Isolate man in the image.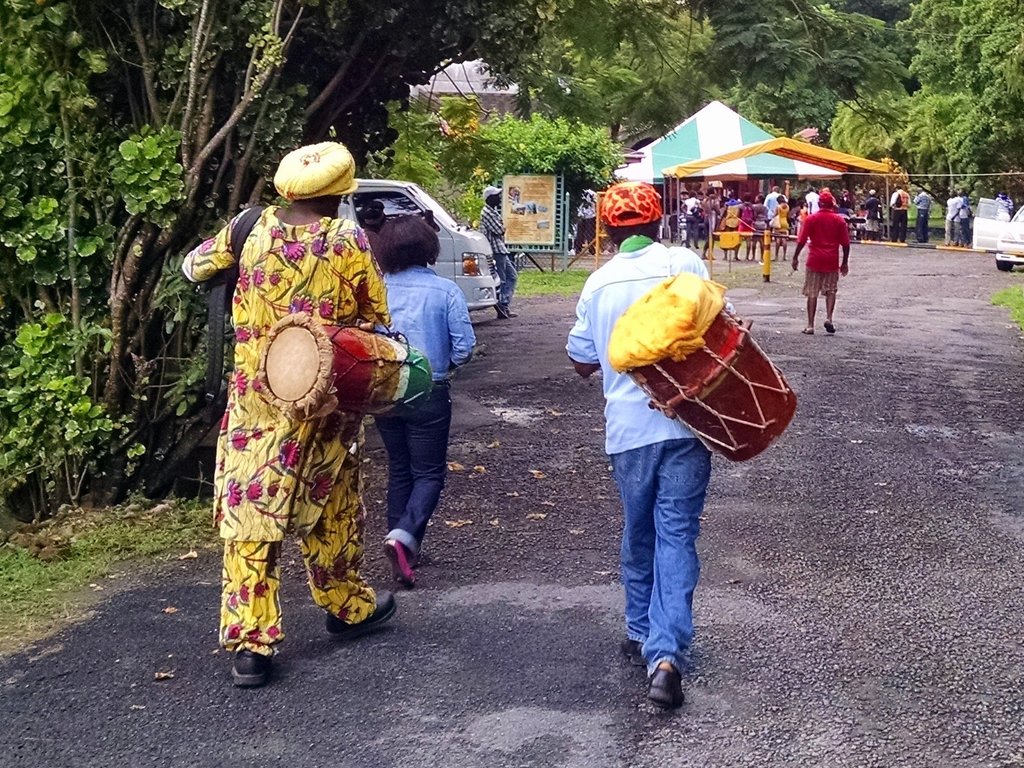
Isolated region: bbox=[788, 188, 848, 336].
